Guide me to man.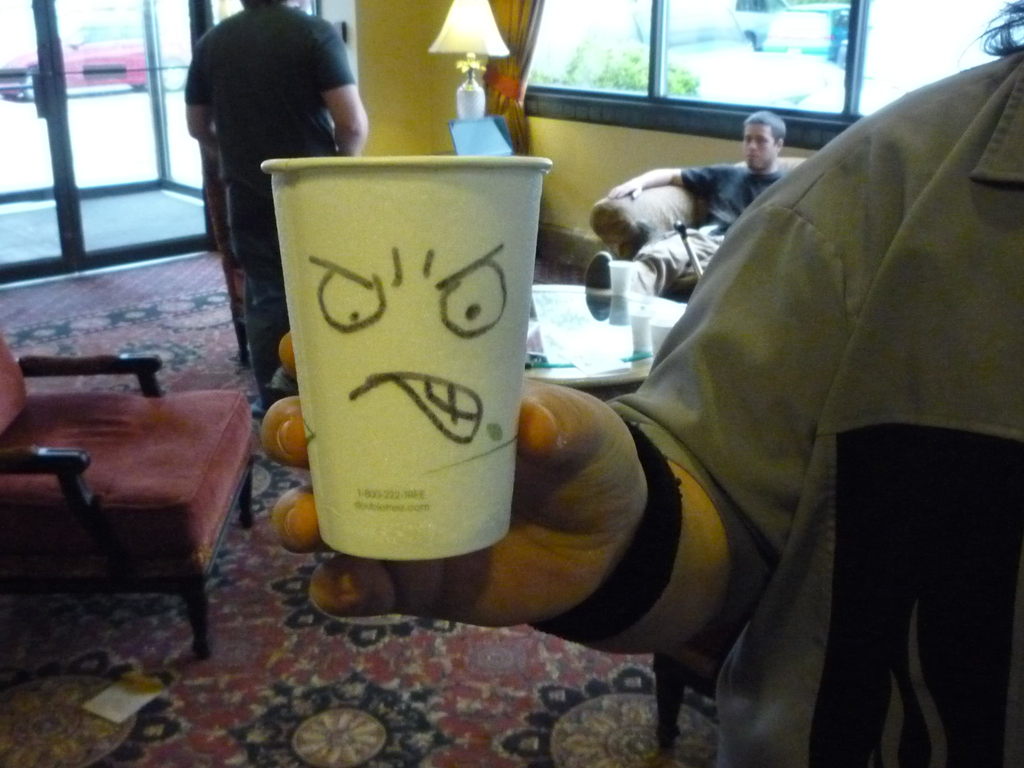
Guidance: box(184, 0, 369, 421).
